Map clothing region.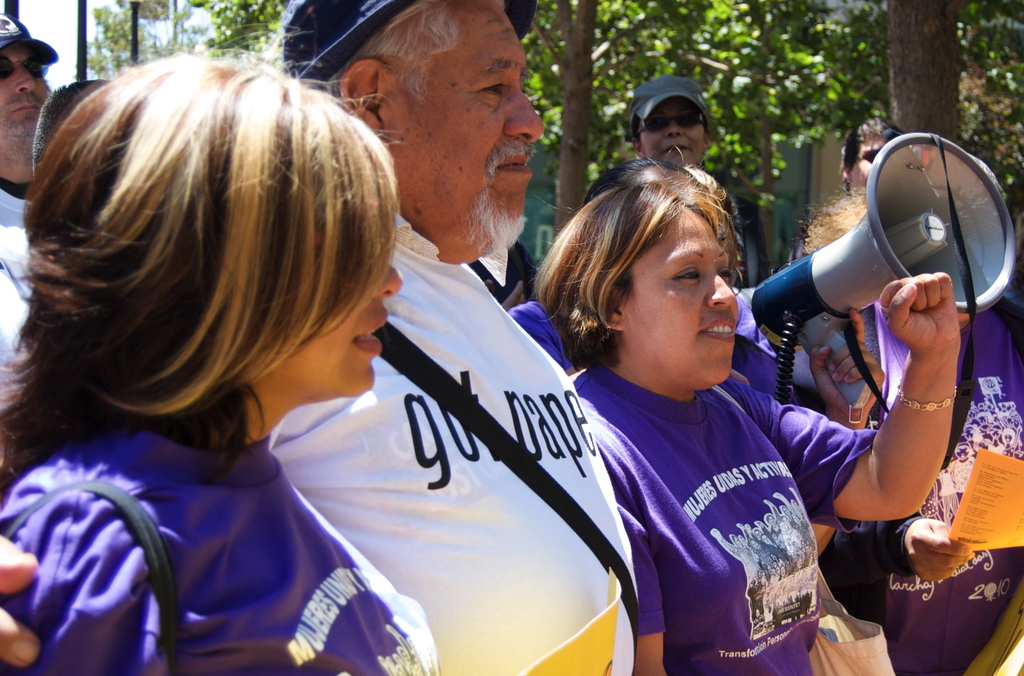
Mapped to [0,433,433,675].
